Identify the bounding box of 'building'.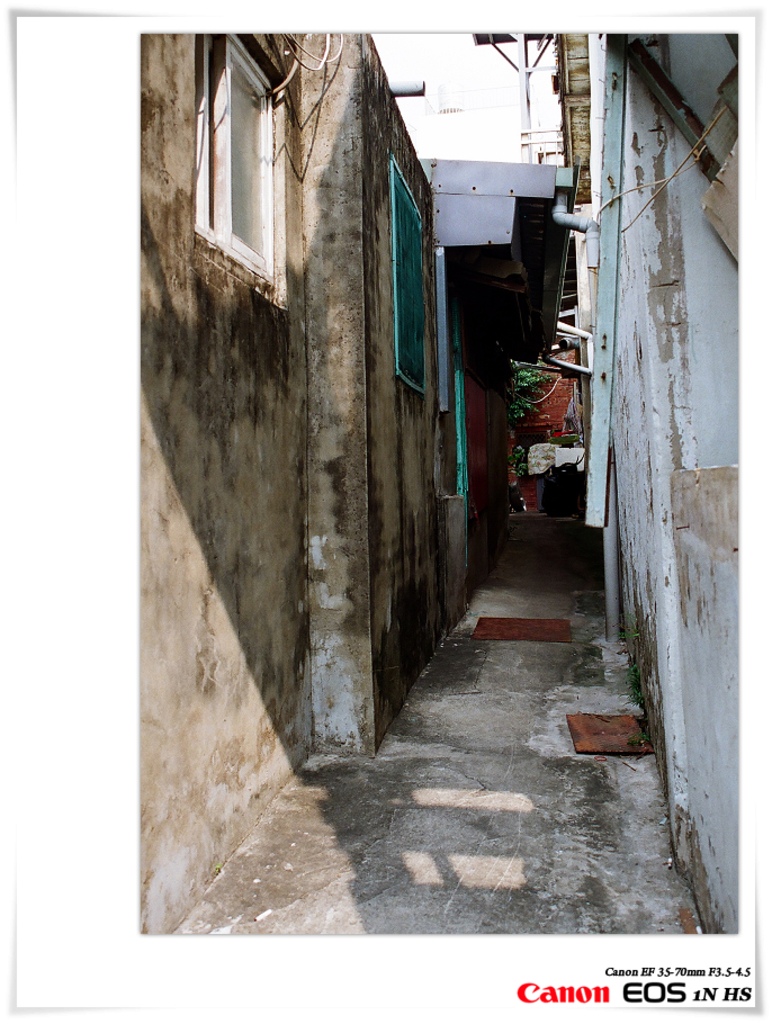
detection(140, 29, 568, 931).
